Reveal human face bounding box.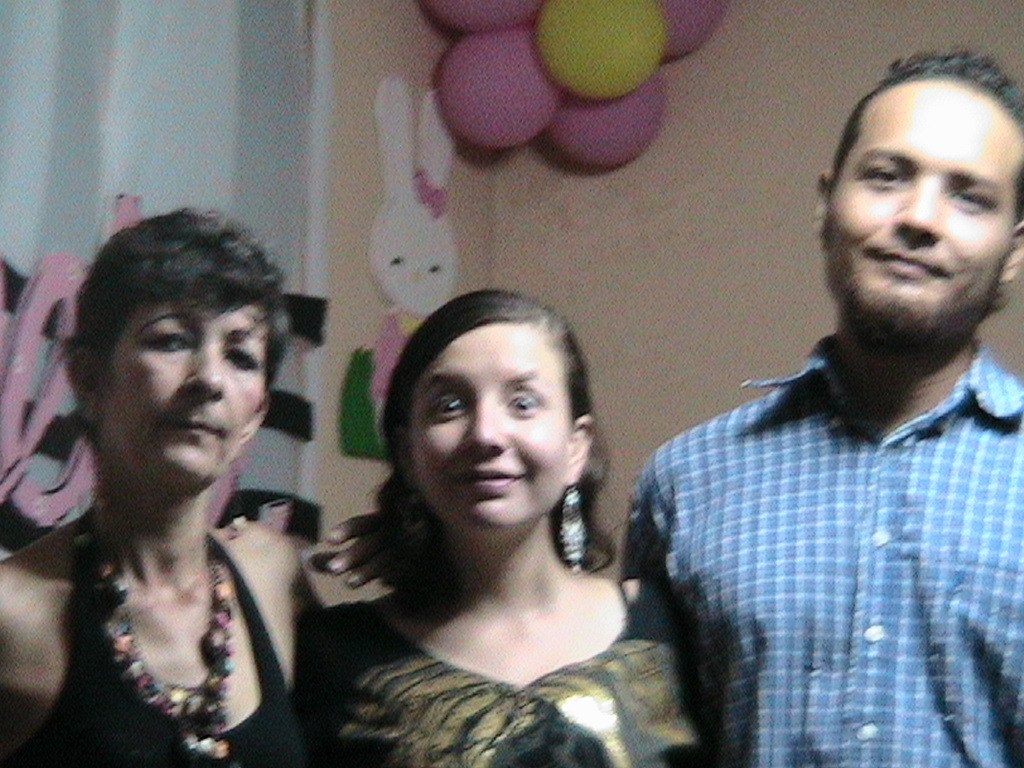
Revealed: bbox=[824, 80, 1023, 338].
